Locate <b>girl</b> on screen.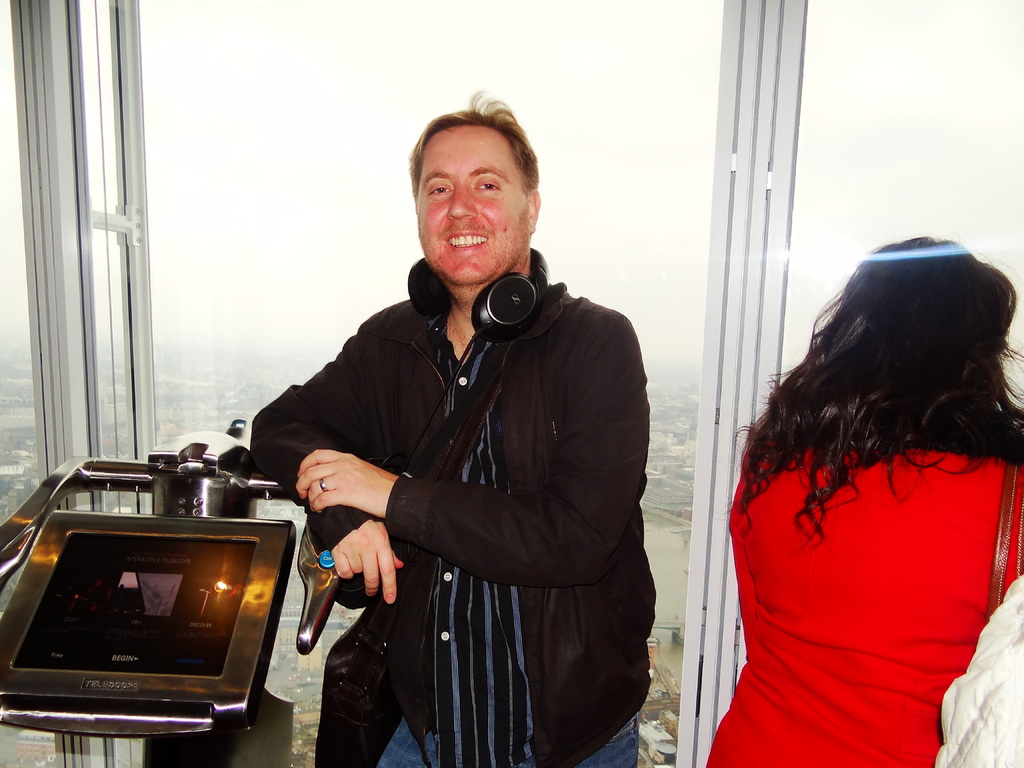
On screen at region(709, 229, 1023, 767).
